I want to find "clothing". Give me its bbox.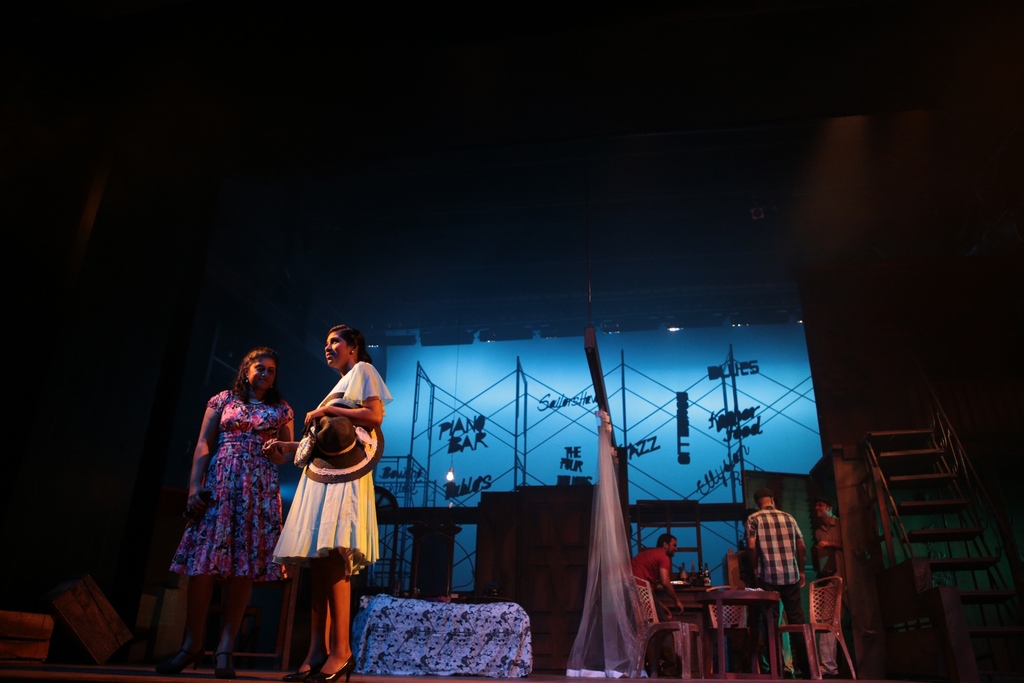
[left=618, top=547, right=675, bottom=667].
